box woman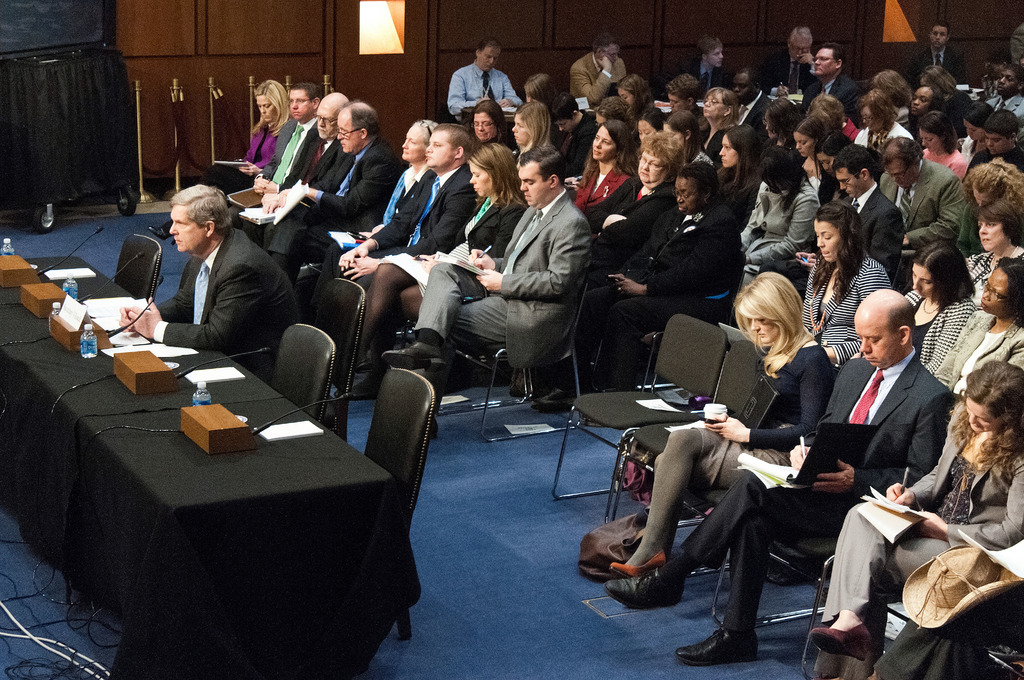
crop(148, 77, 287, 245)
